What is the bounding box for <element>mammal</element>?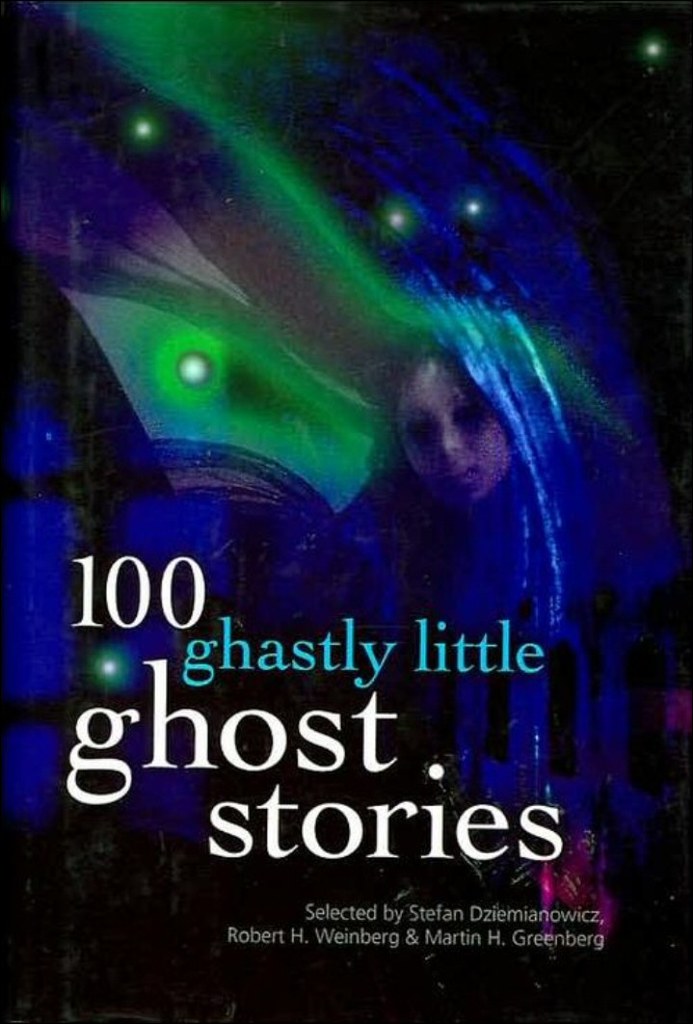
region(399, 351, 501, 521).
